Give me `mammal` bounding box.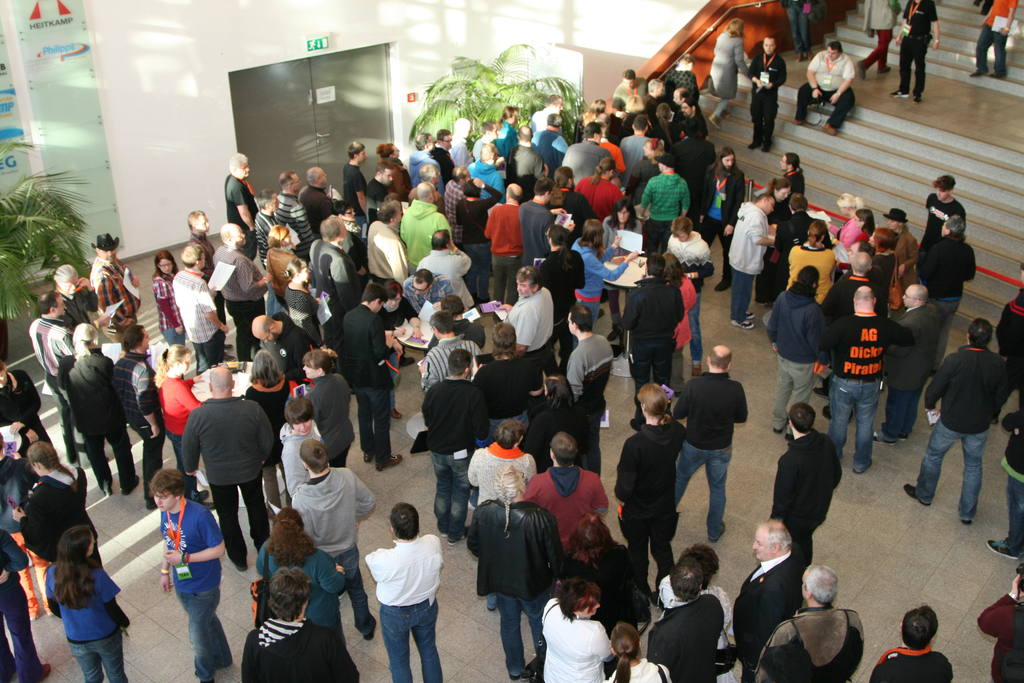
780,0,812,65.
